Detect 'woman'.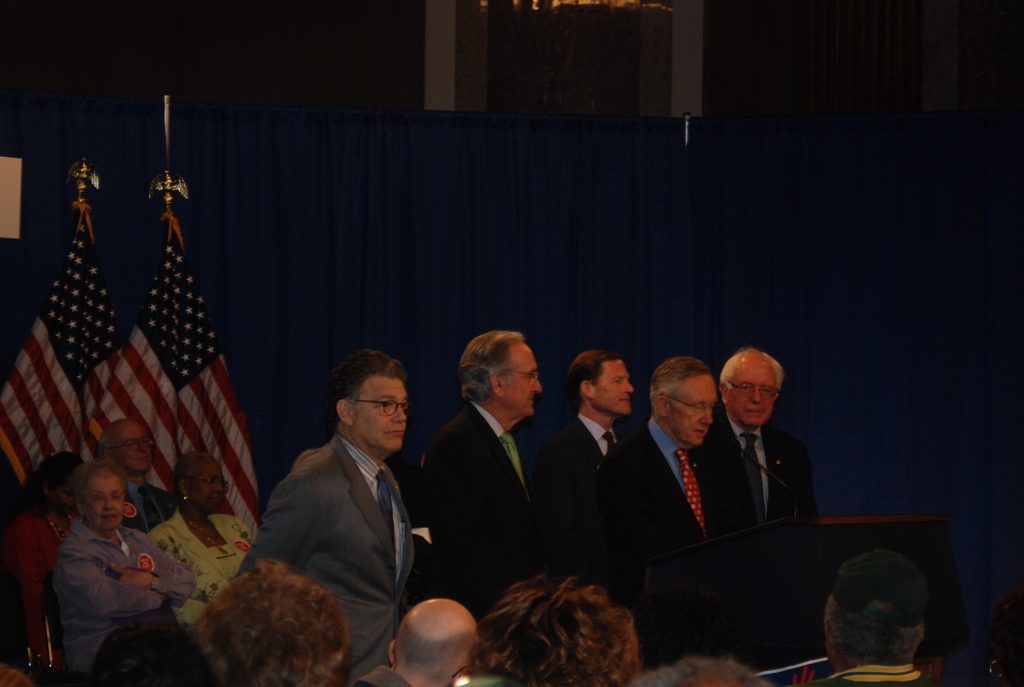
Detected at <box>0,445,89,662</box>.
